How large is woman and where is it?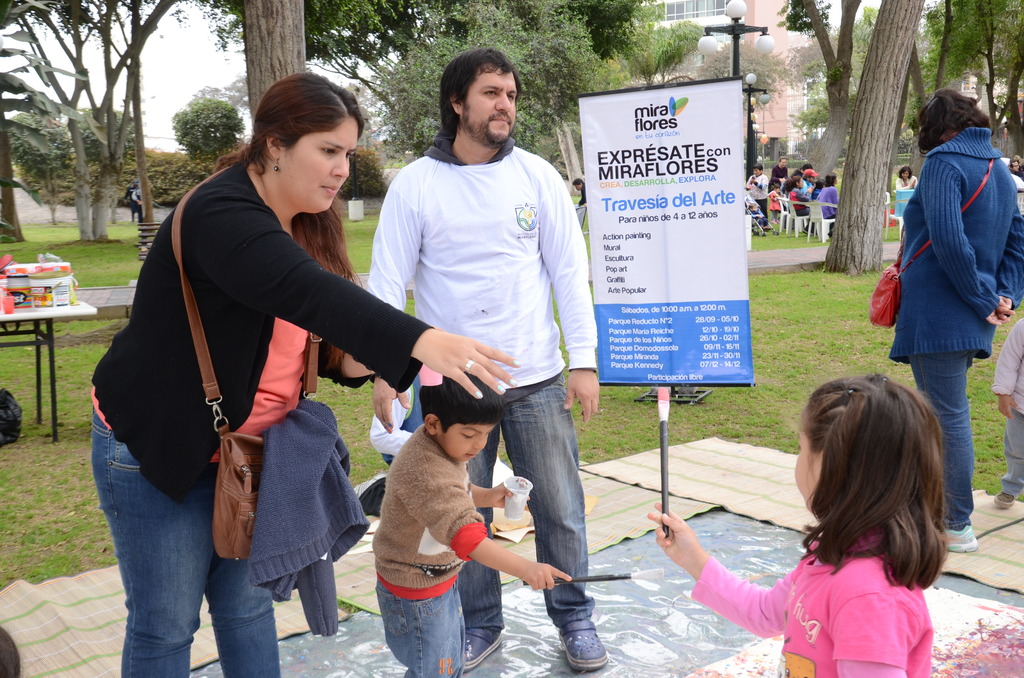
Bounding box: Rect(899, 166, 922, 190).
